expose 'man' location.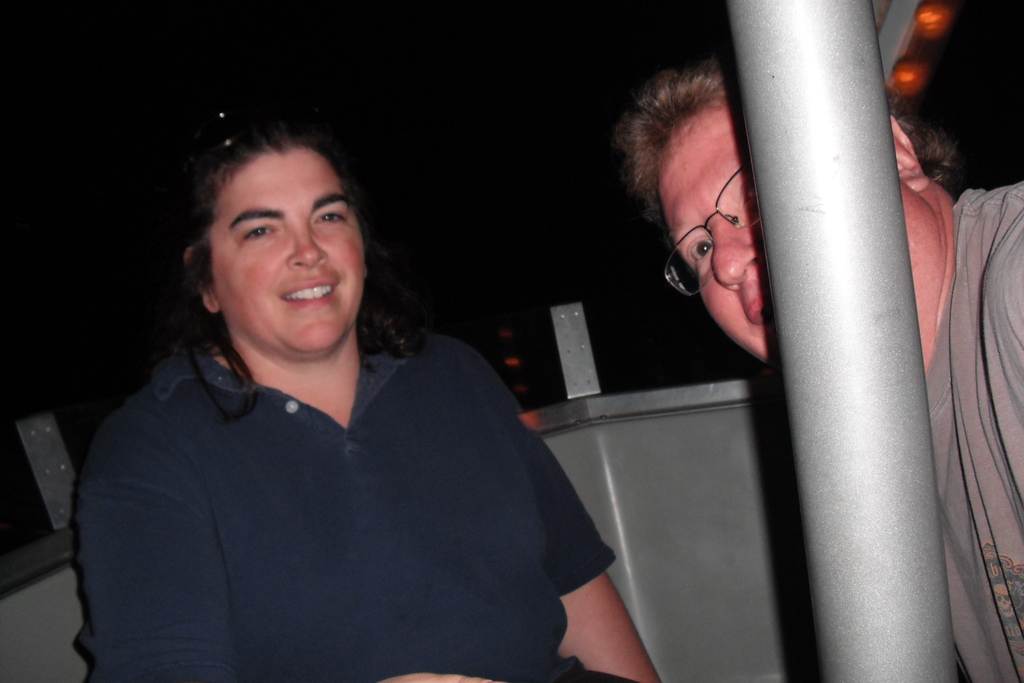
Exposed at select_region(615, 38, 1023, 682).
